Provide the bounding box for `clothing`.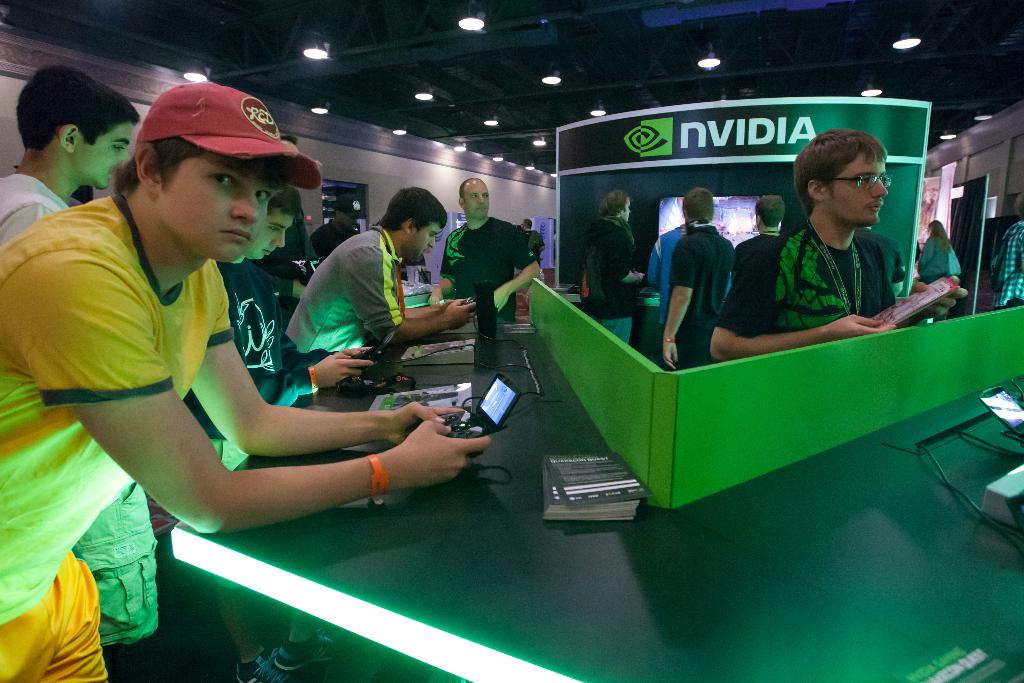
box(0, 192, 236, 627).
